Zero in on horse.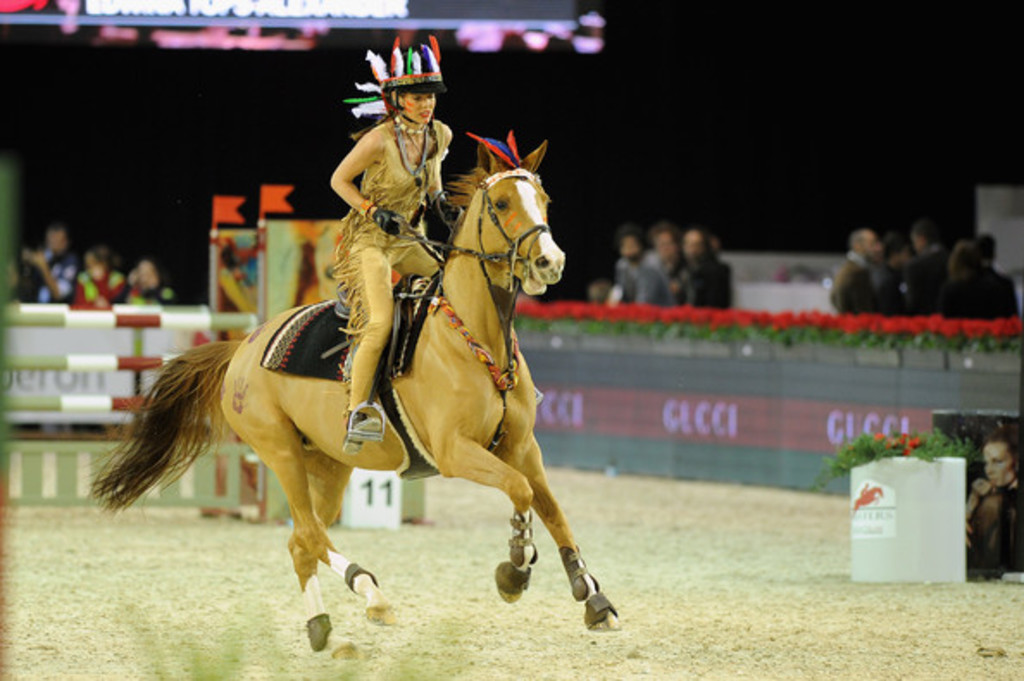
Zeroed in: Rect(91, 134, 619, 659).
